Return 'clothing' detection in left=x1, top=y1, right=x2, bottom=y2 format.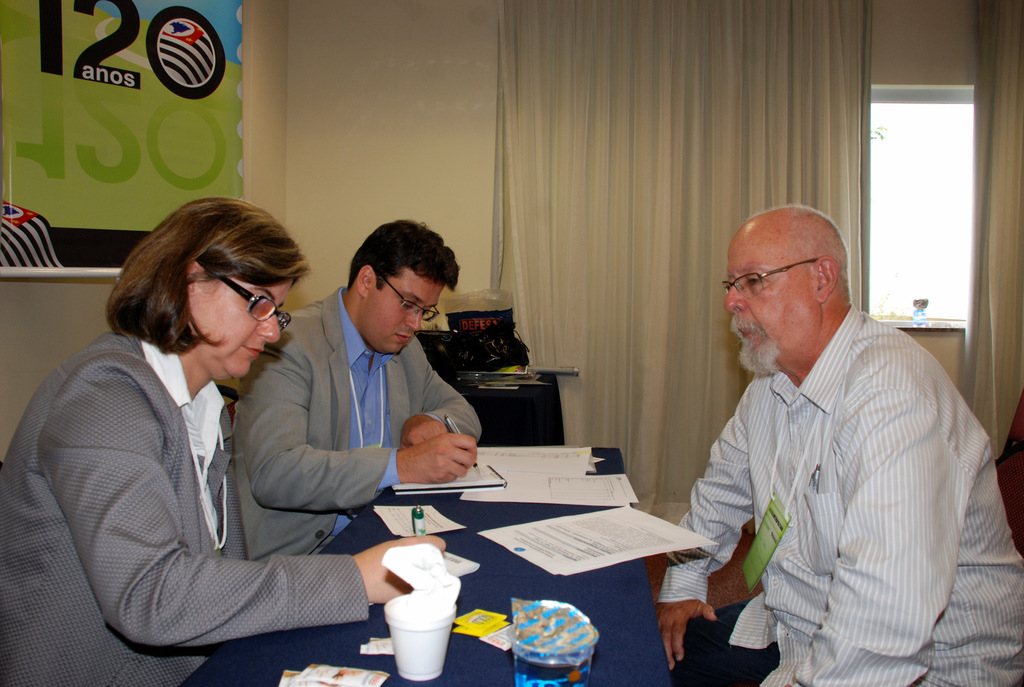
left=0, top=333, right=369, bottom=686.
